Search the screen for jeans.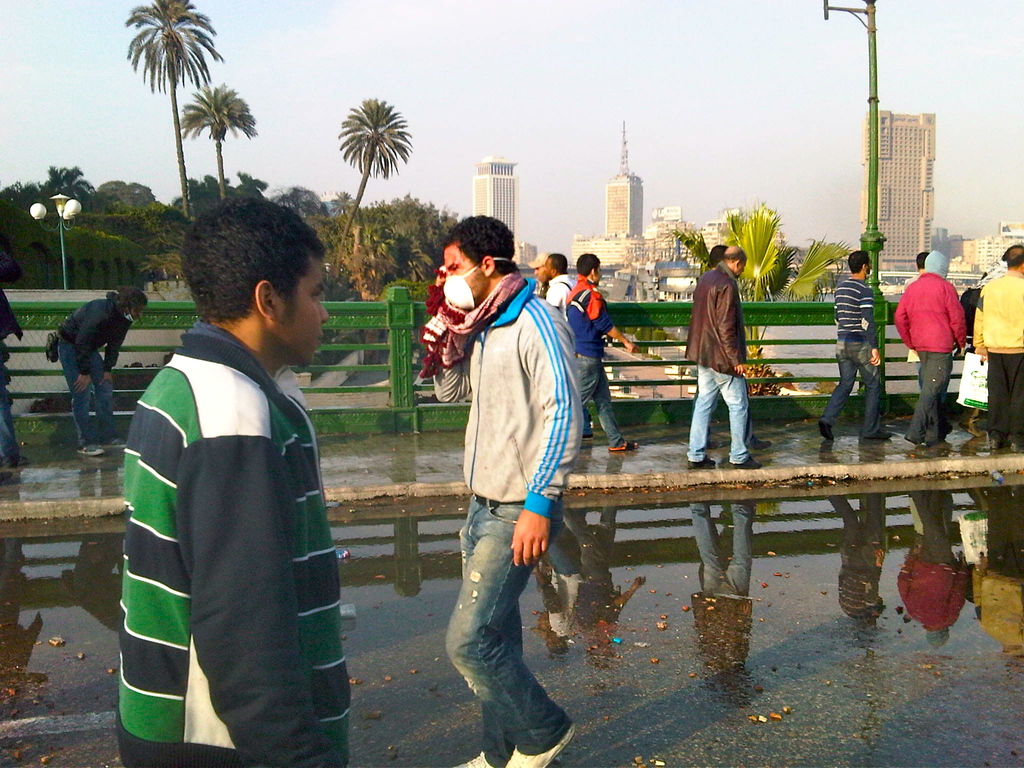
Found at region(60, 341, 120, 447).
